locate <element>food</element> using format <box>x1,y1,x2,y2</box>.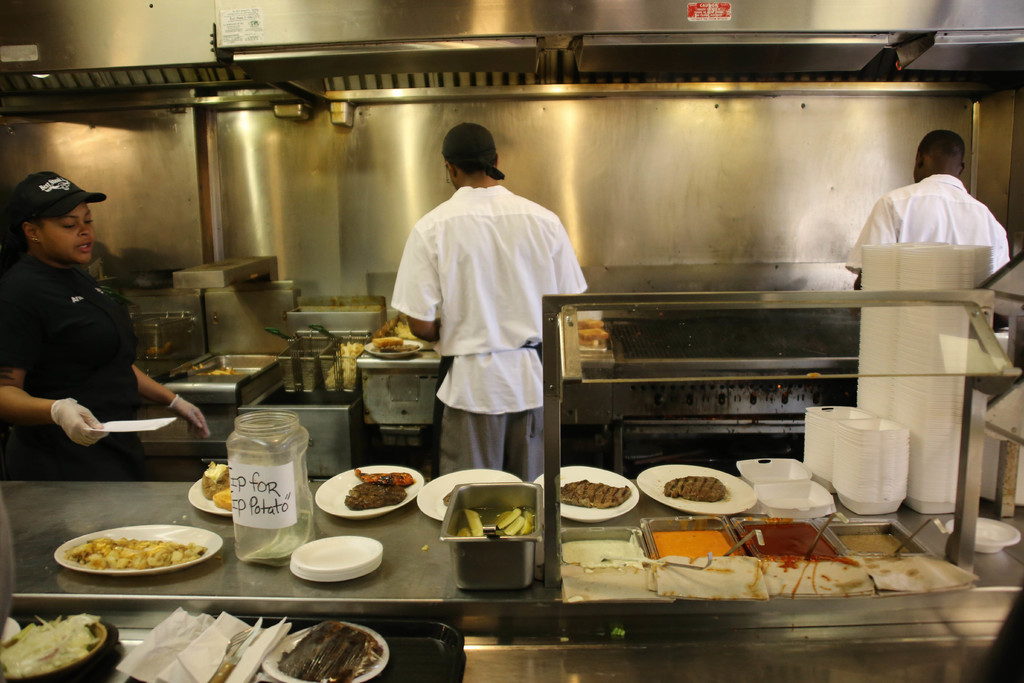
<box>145,338,169,358</box>.
